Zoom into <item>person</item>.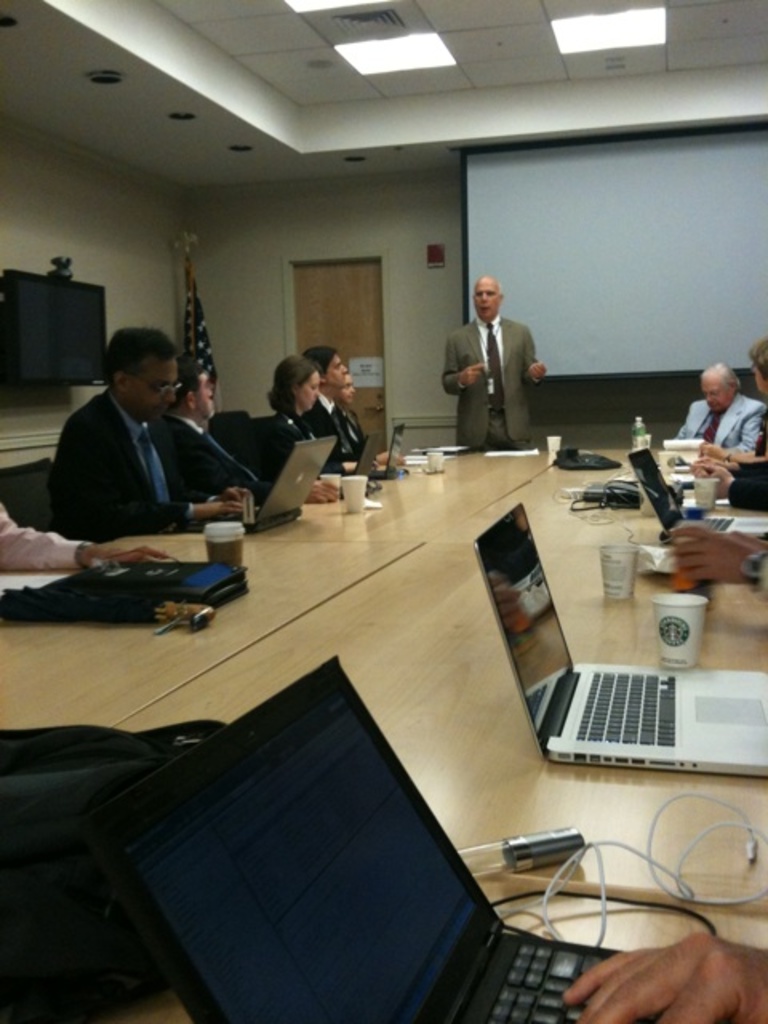
Zoom target: {"x1": 654, "y1": 360, "x2": 765, "y2": 462}.
